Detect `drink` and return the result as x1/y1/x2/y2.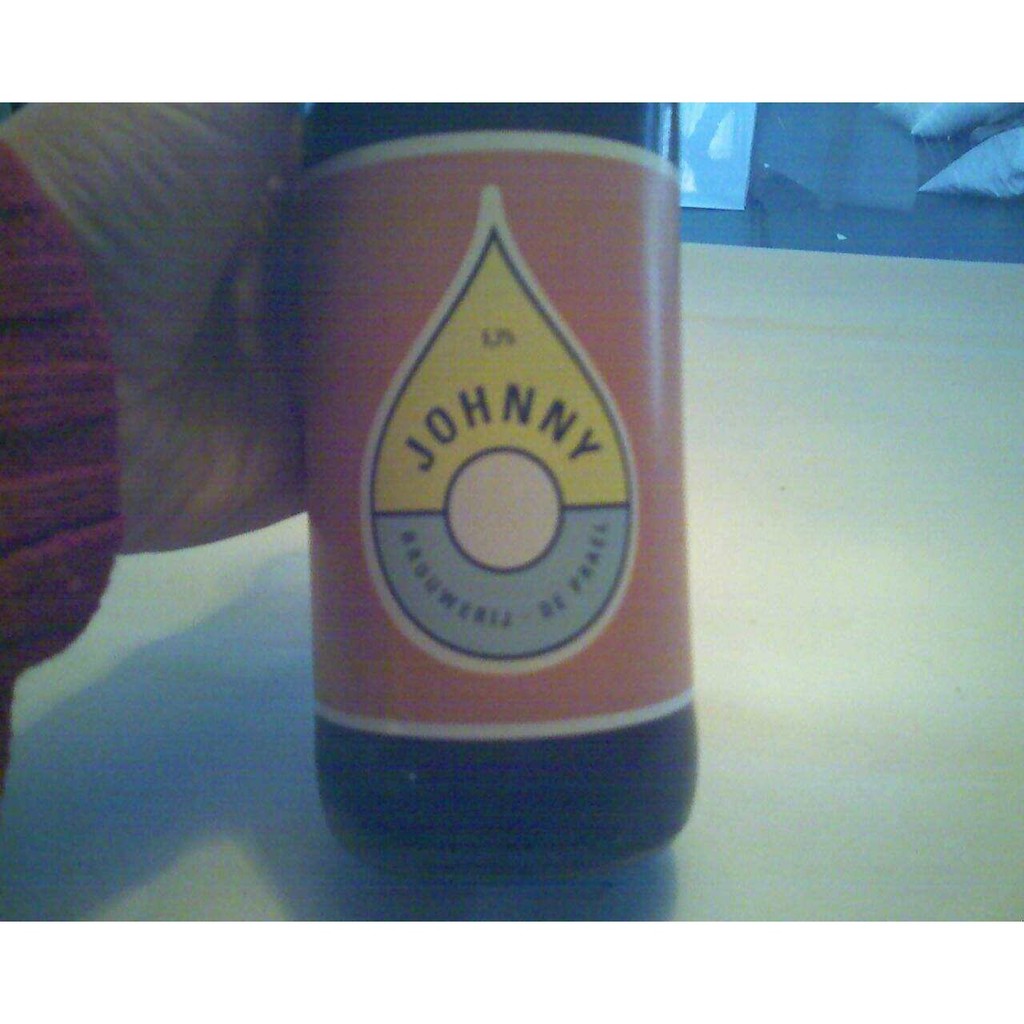
312/100/692/871.
